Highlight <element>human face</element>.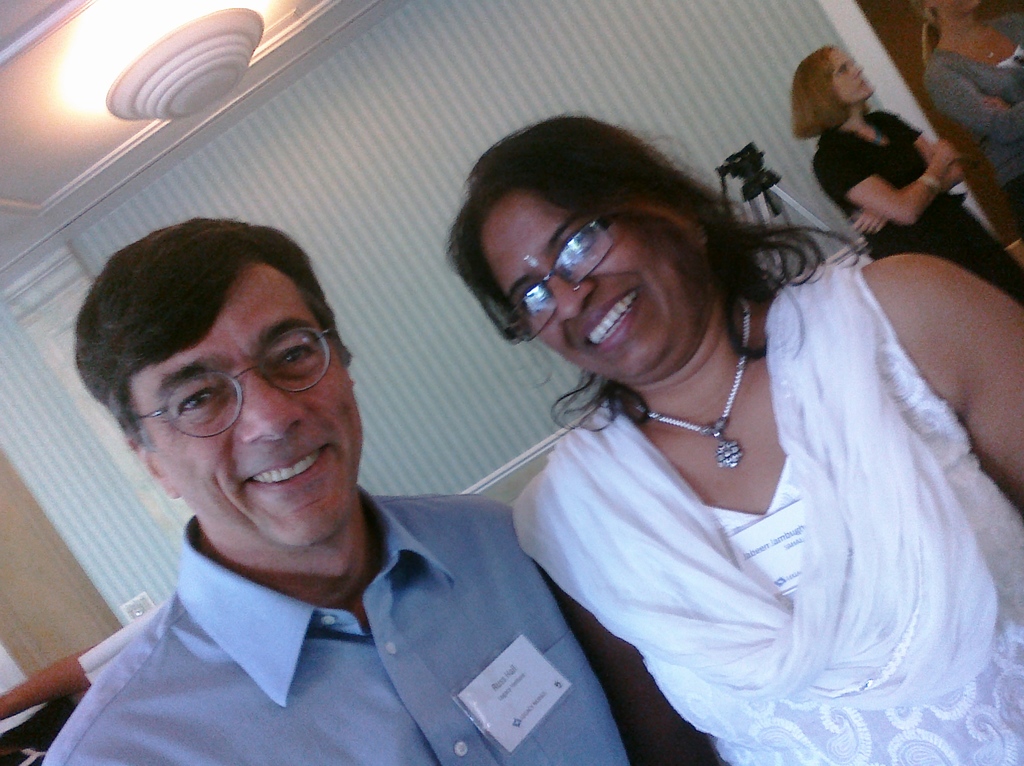
Highlighted region: region(128, 265, 363, 546).
